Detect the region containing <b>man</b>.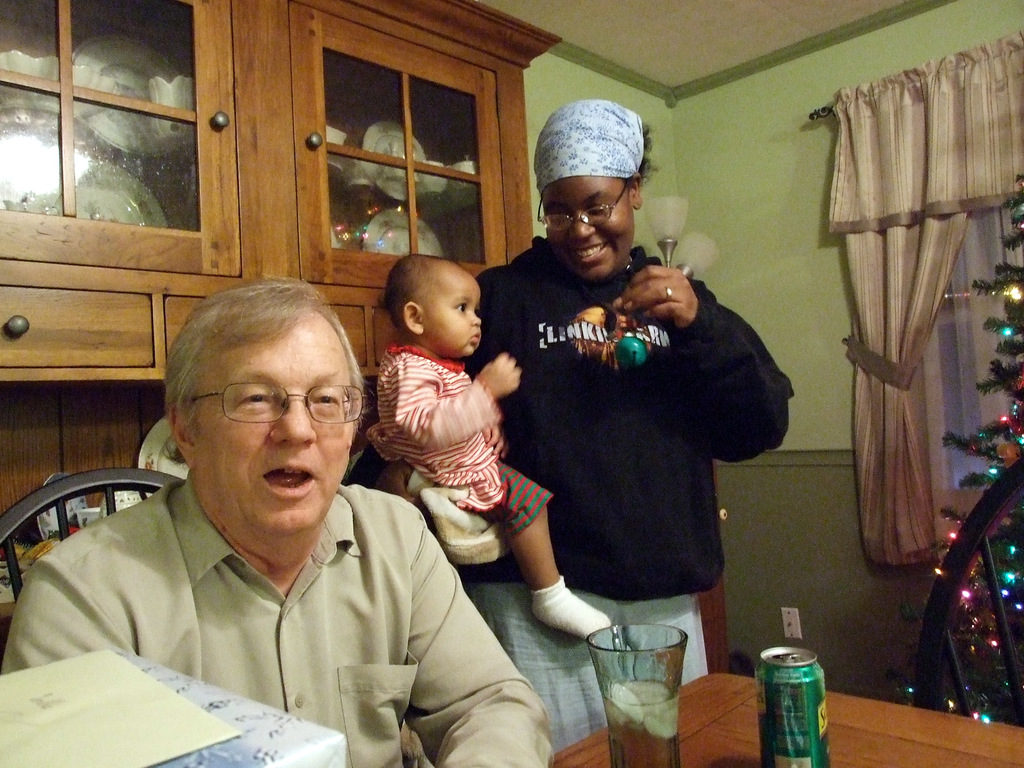
<bbox>14, 298, 521, 742</bbox>.
